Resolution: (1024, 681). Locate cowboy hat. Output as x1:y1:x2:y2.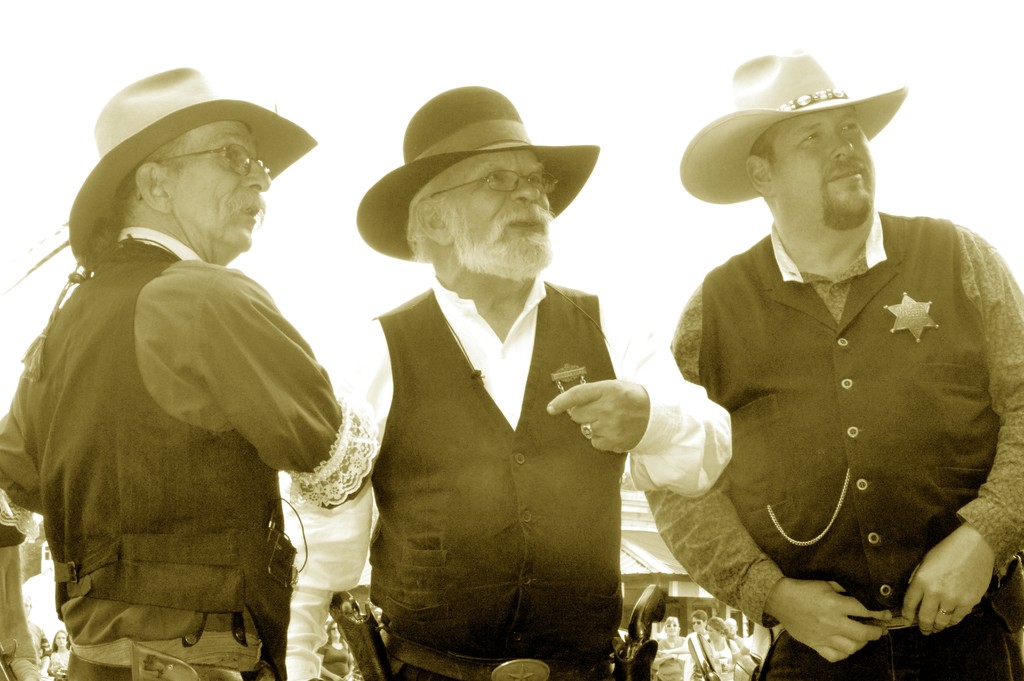
677:50:911:203.
